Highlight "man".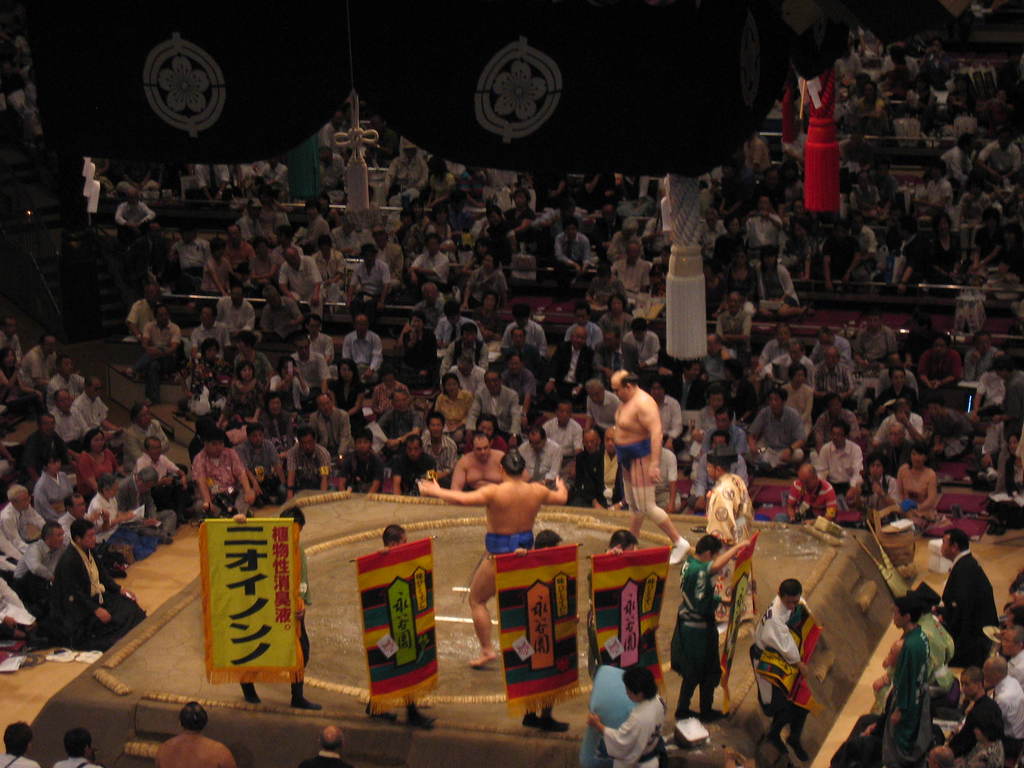
Highlighted region: Rect(663, 529, 752, 712).
